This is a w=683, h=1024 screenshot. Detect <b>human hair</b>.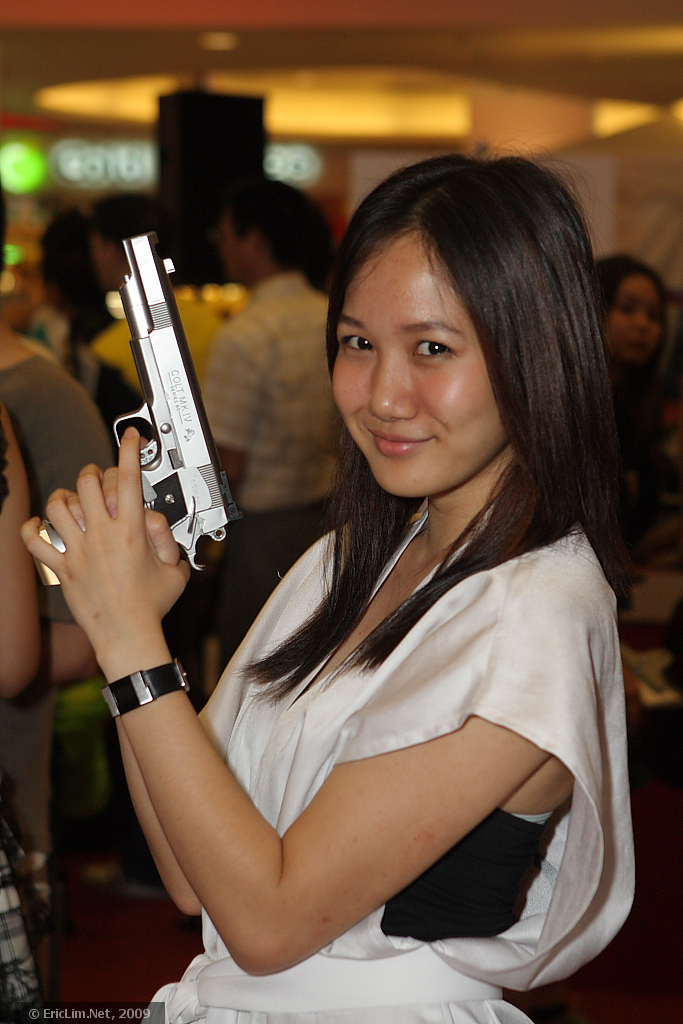
crop(43, 206, 119, 380).
